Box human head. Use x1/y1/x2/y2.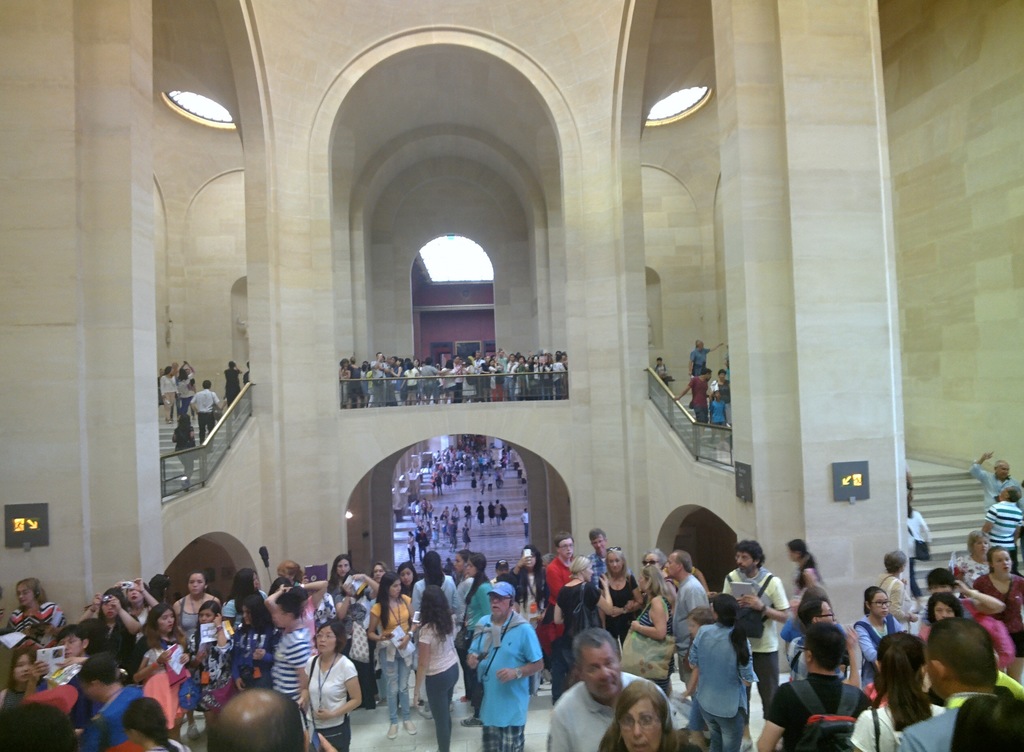
77/655/121/700.
